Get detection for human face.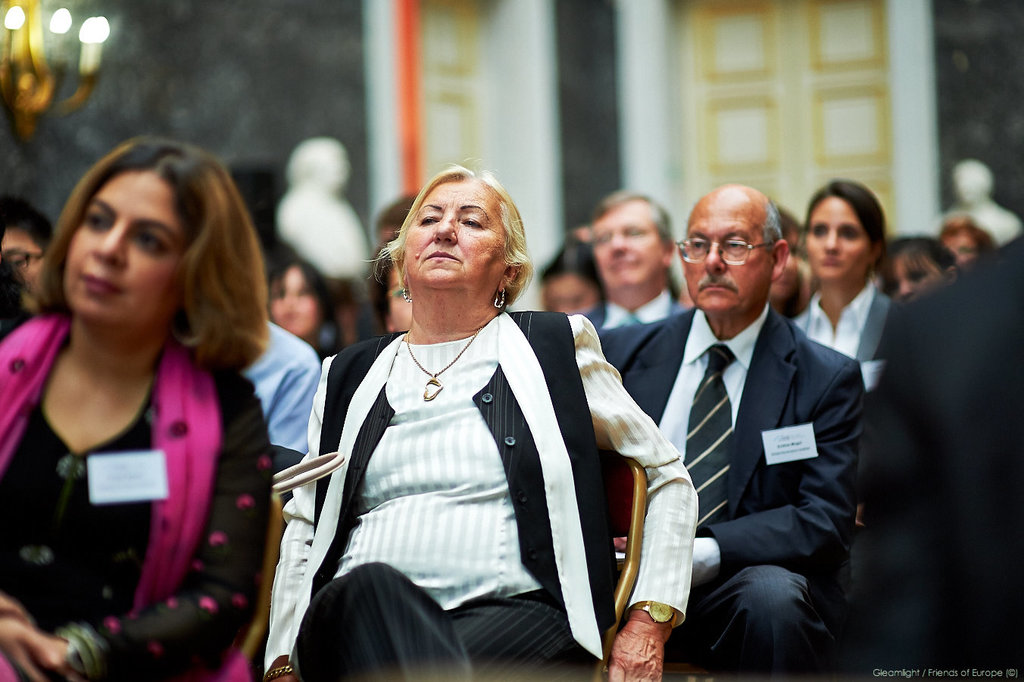
Detection: x1=685 y1=203 x2=774 y2=312.
